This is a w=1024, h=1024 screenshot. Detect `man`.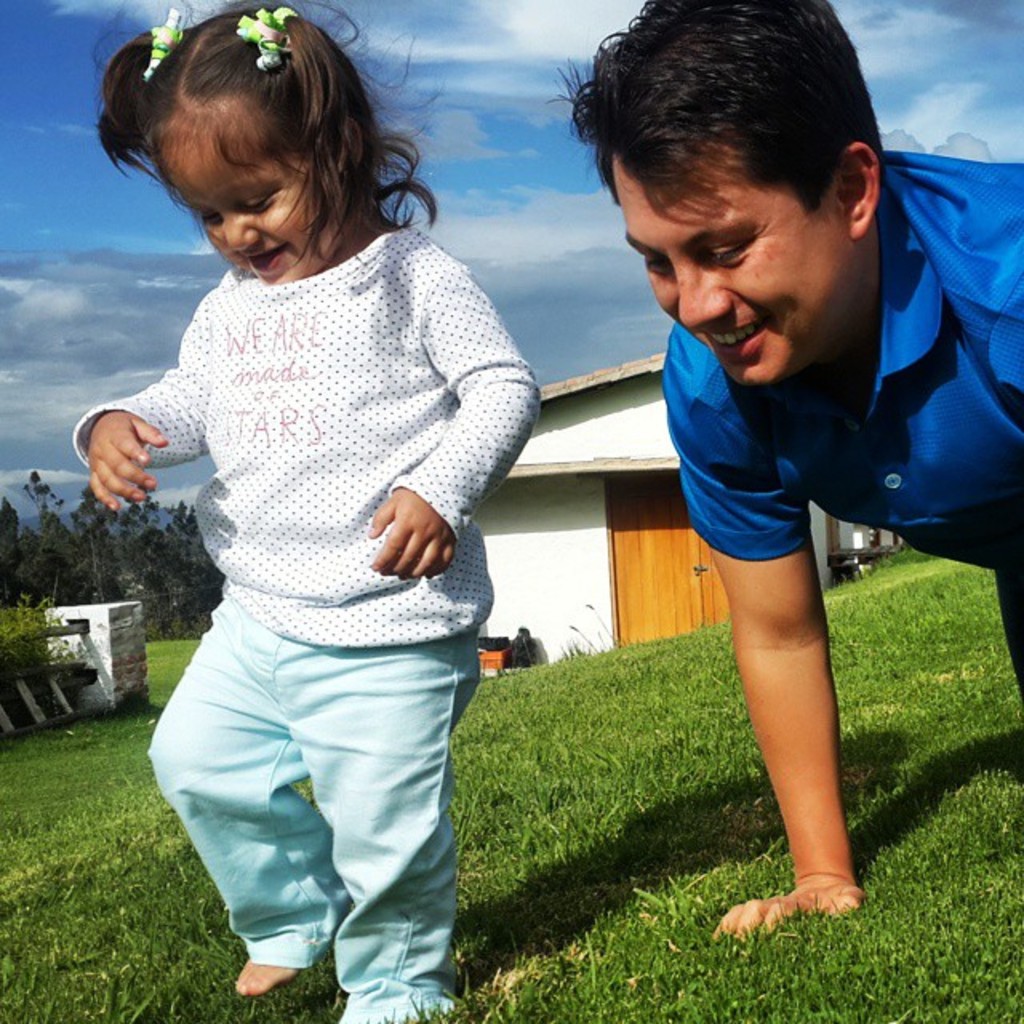
bbox=(547, 0, 1022, 941).
